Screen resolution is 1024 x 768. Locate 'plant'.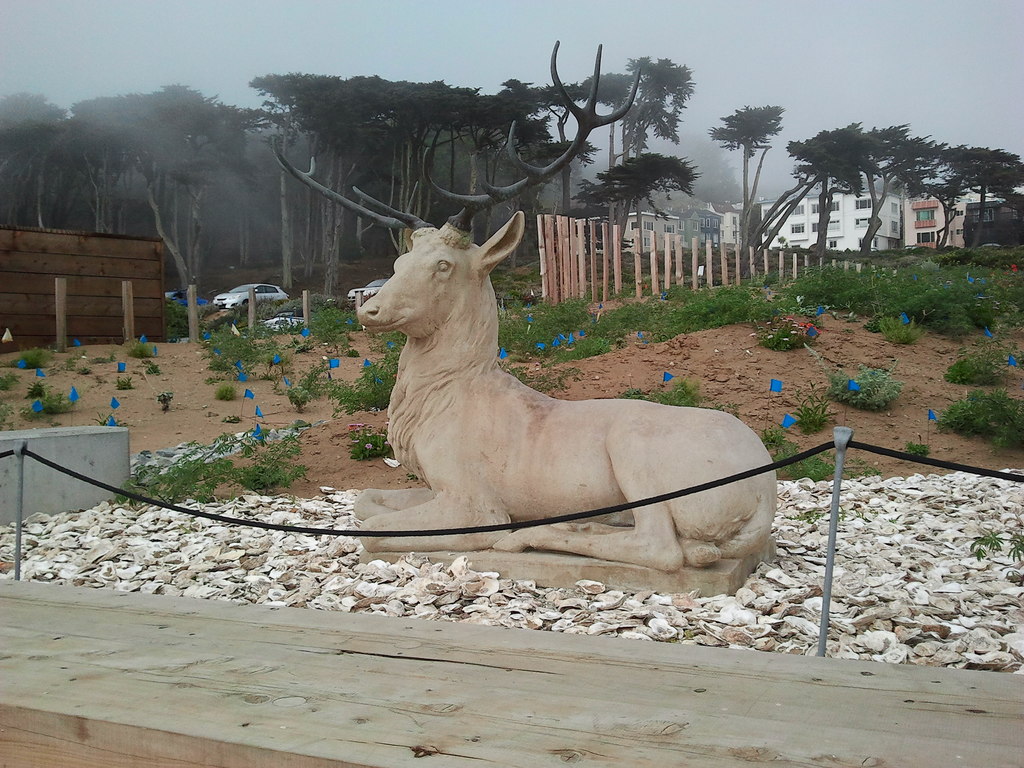
bbox=[499, 356, 582, 394].
